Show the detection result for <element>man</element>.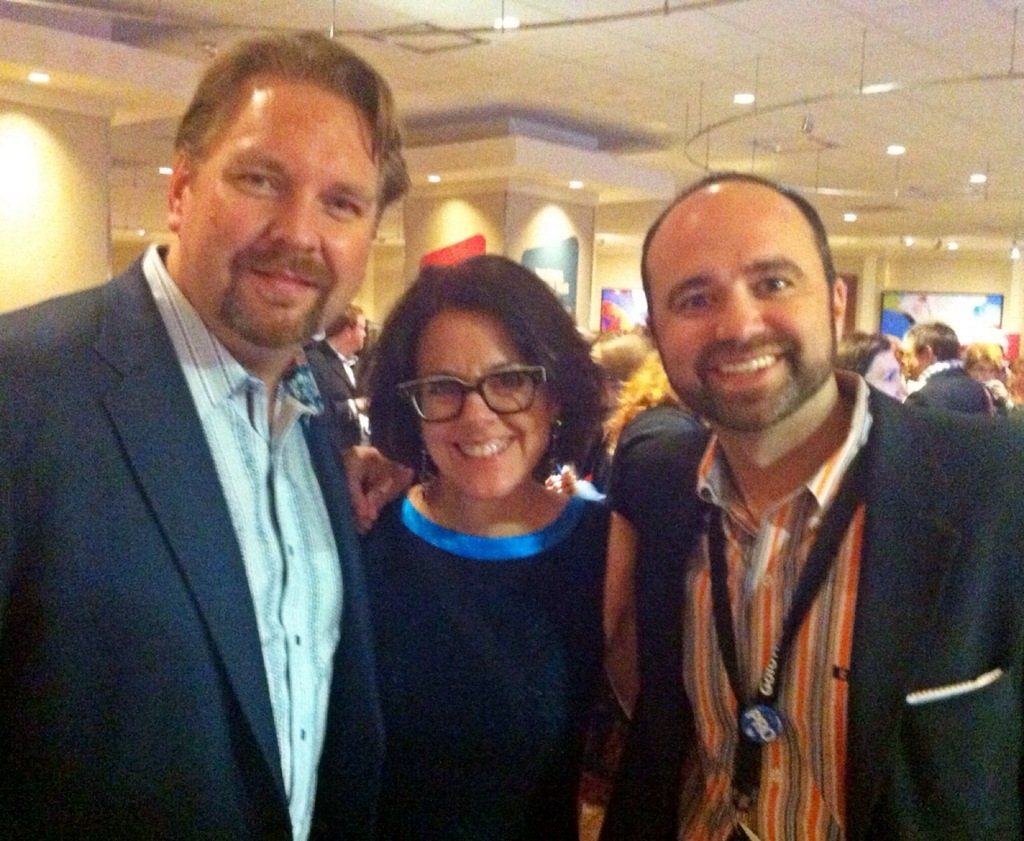
box=[309, 299, 373, 409].
